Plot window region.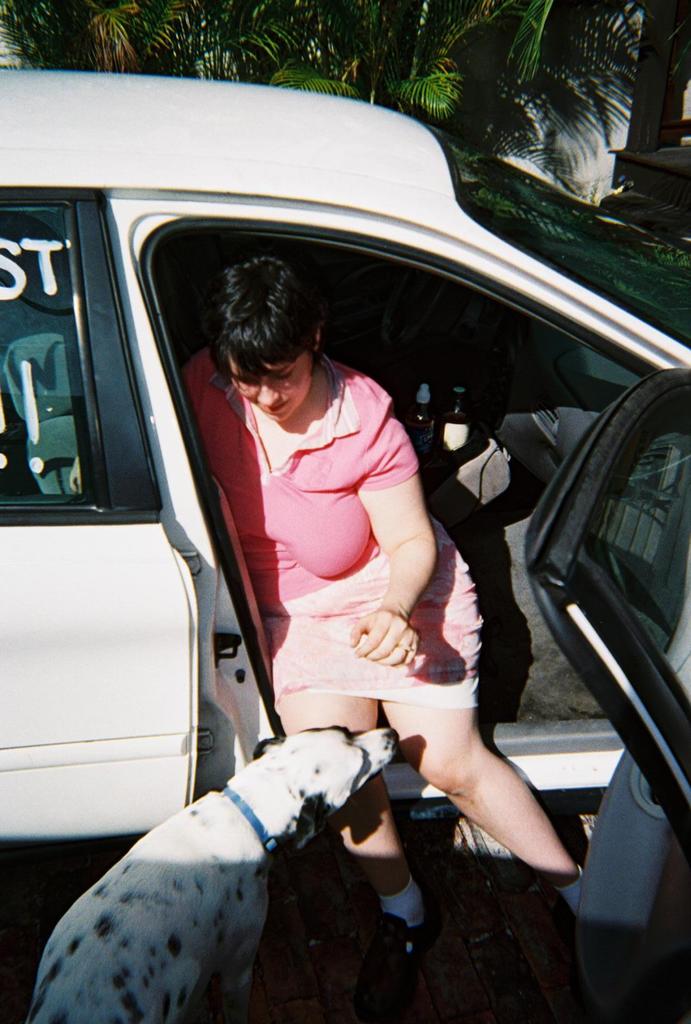
Plotted at 0/201/86/502.
